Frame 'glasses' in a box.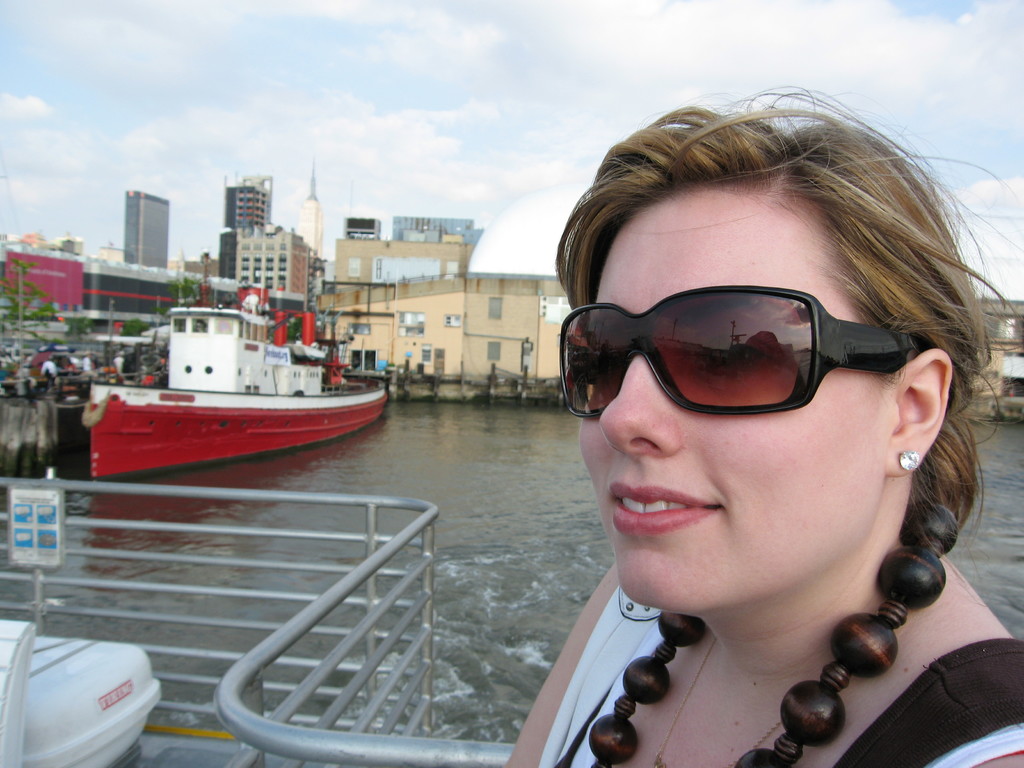
<region>544, 286, 934, 432</region>.
